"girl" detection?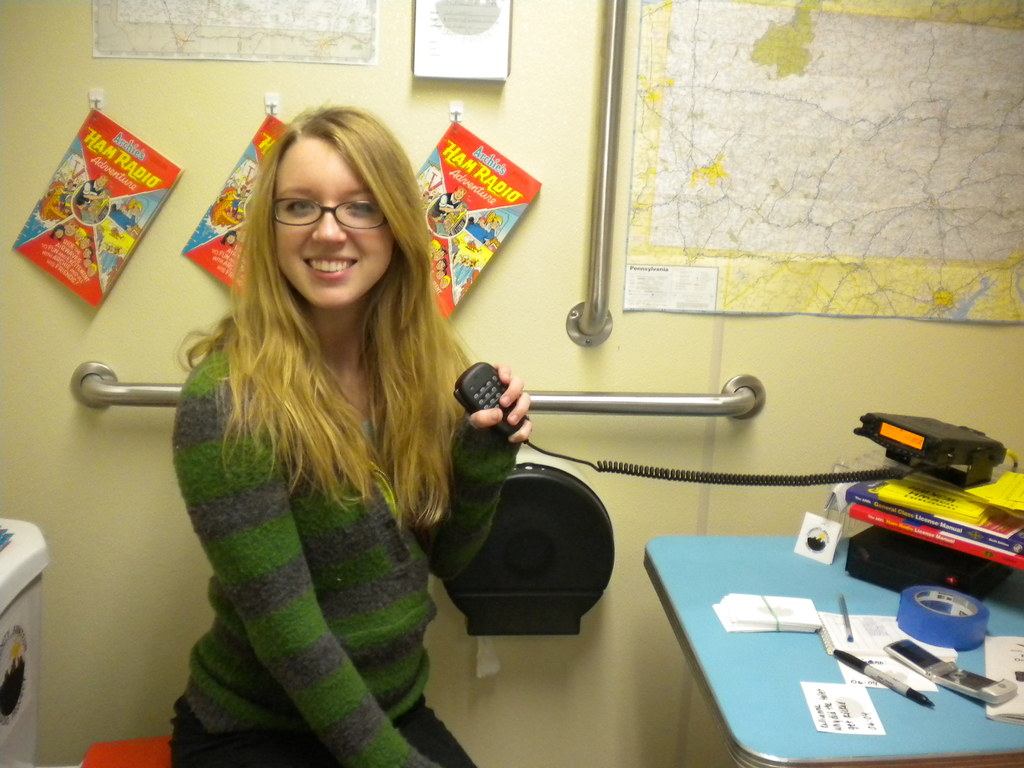
detection(168, 95, 531, 767)
